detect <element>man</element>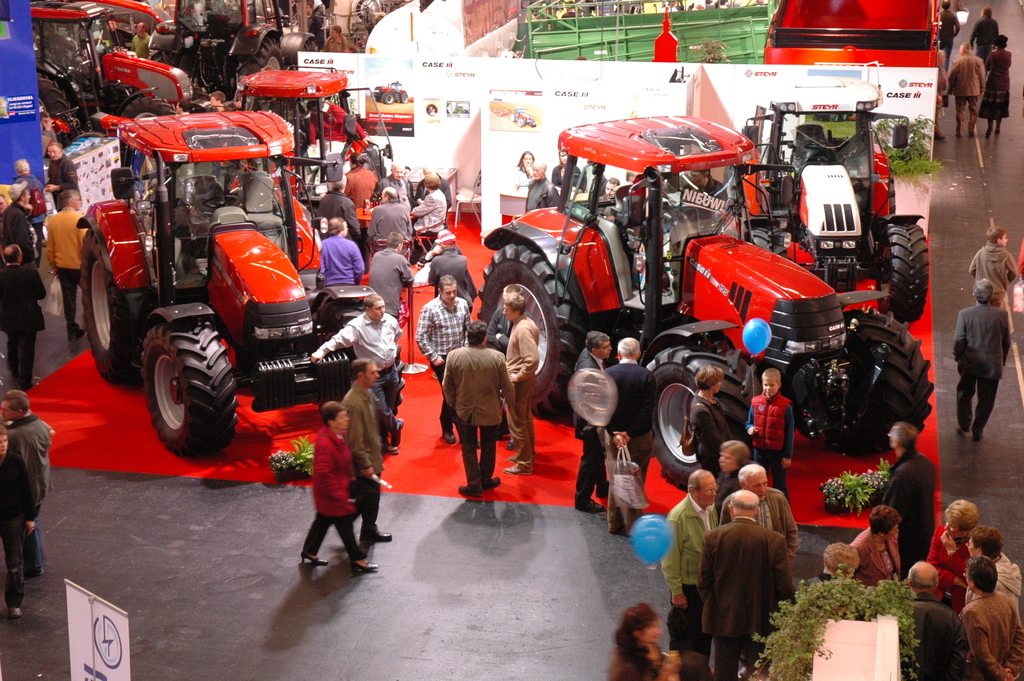
box(970, 8, 1005, 68)
